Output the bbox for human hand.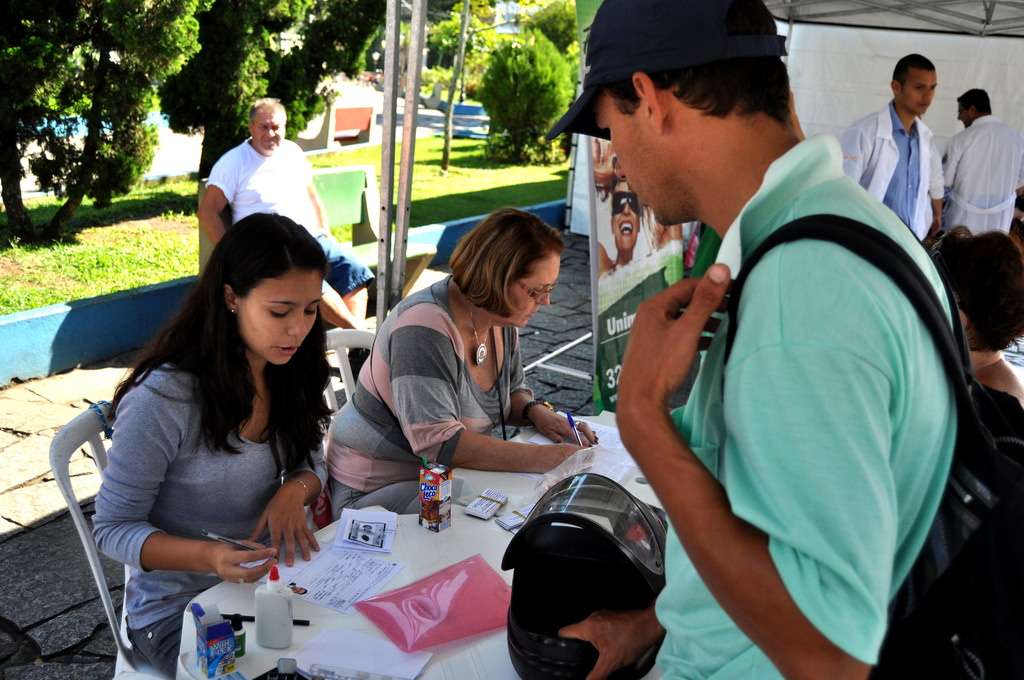
bbox=[245, 485, 323, 569].
